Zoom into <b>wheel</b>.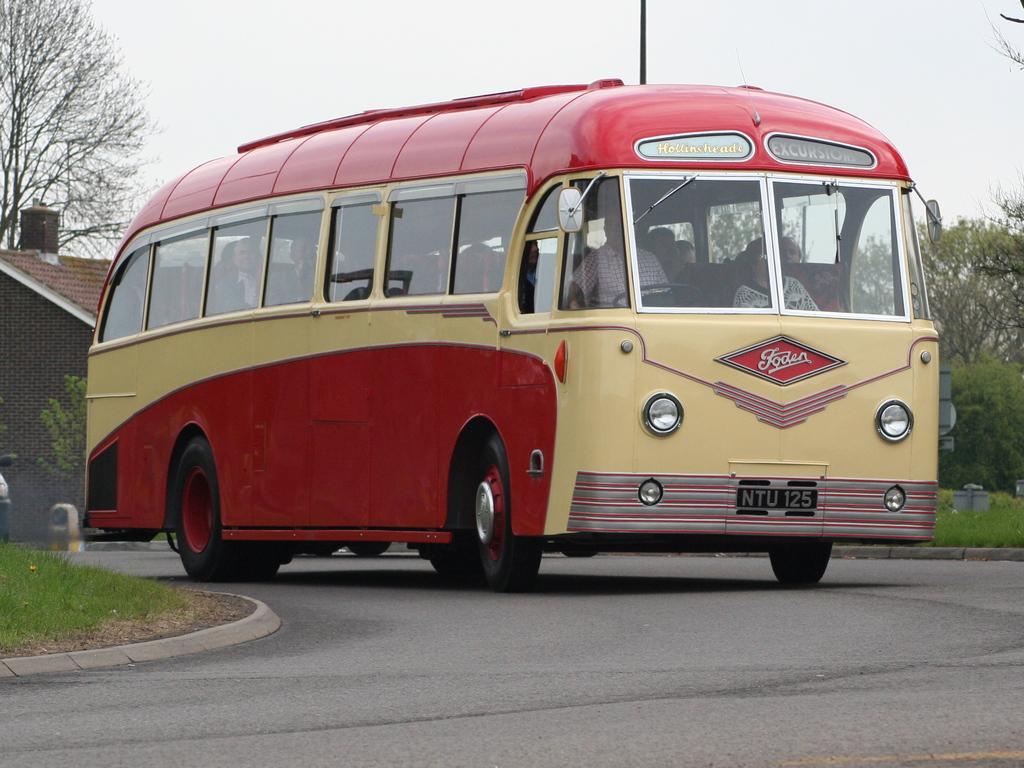
Zoom target: 610 279 703 307.
